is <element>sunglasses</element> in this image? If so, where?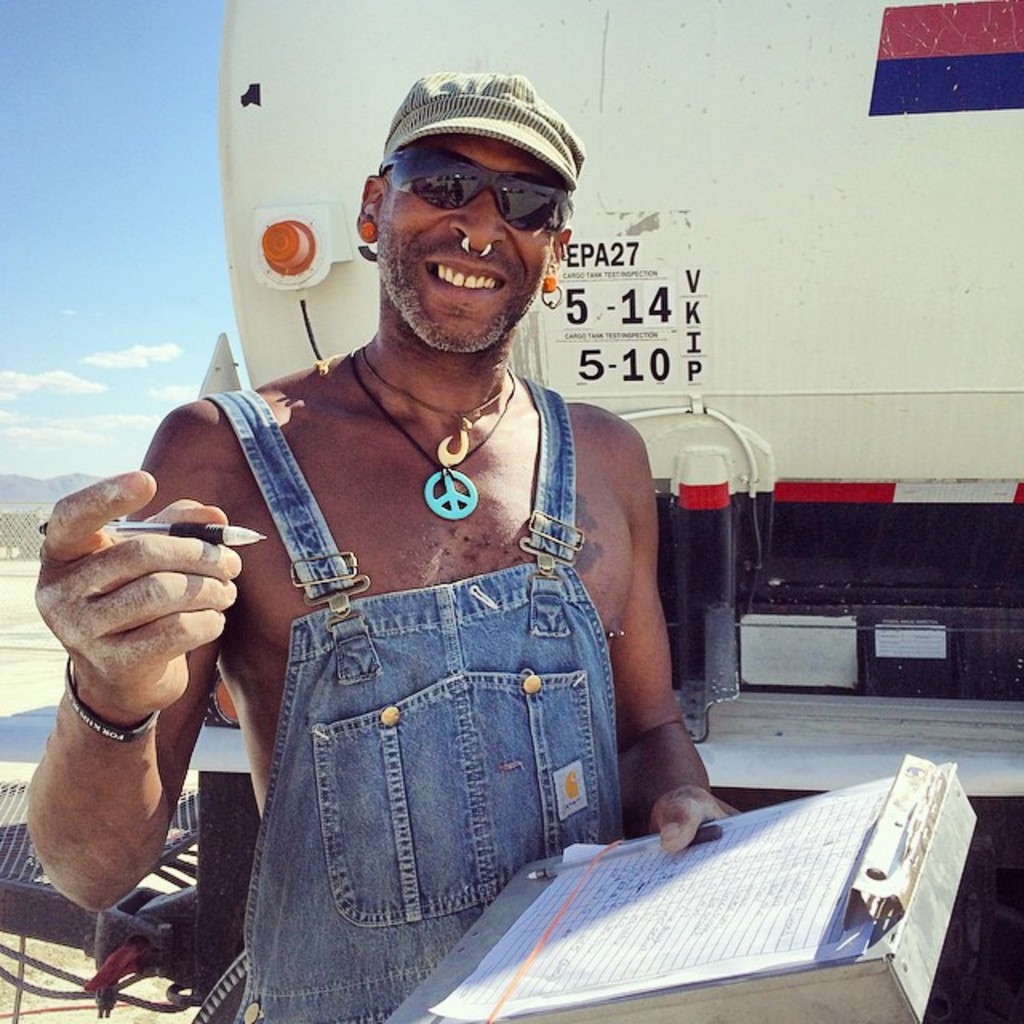
Yes, at [x1=376, y1=146, x2=563, y2=232].
